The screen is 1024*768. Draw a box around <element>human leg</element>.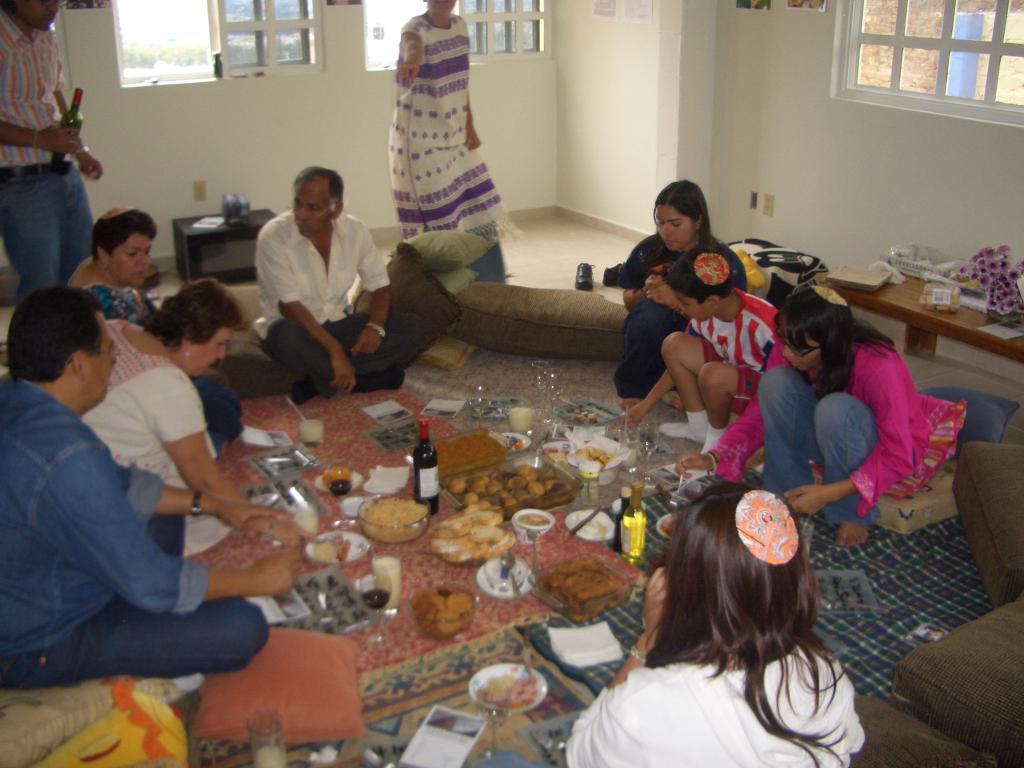
(left=3, top=593, right=248, bottom=683).
